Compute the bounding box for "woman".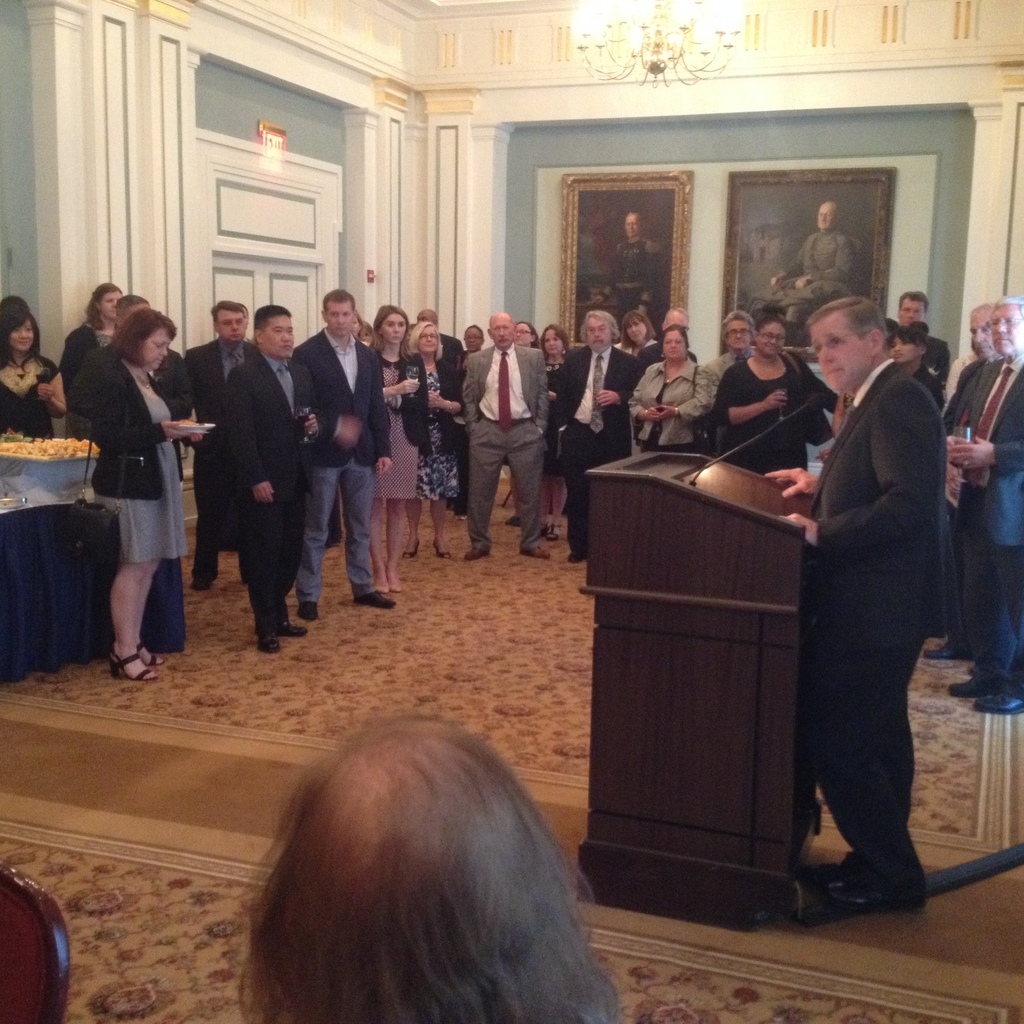
select_region(891, 321, 947, 412).
